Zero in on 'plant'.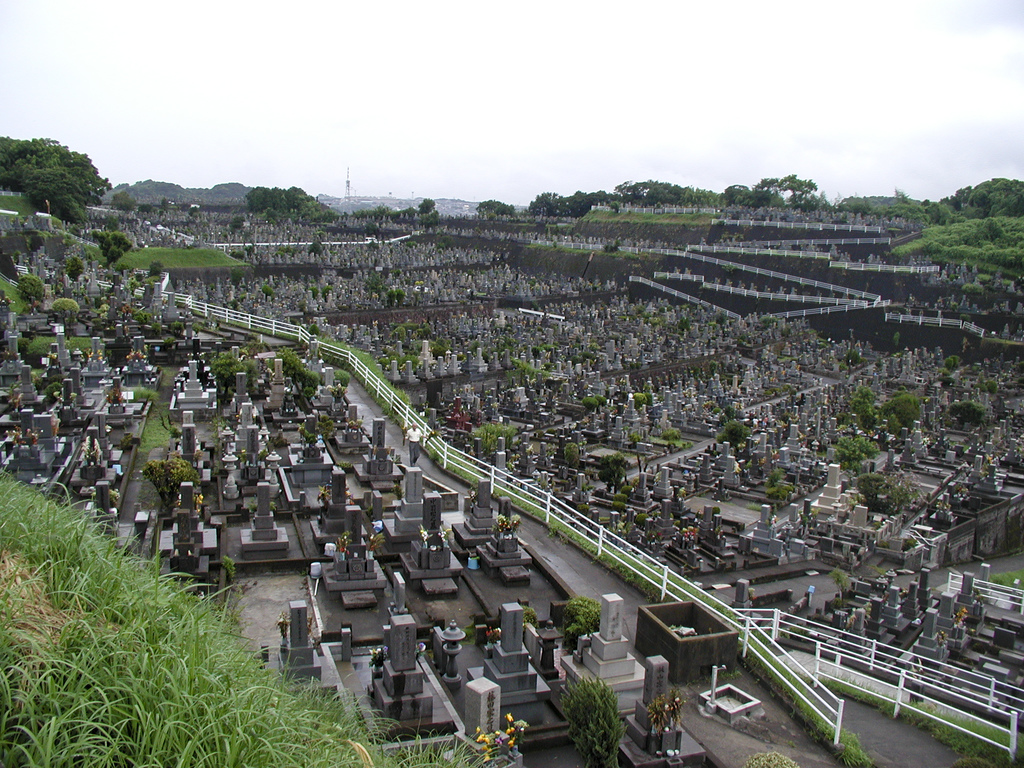
Zeroed in: [left=637, top=509, right=649, bottom=529].
